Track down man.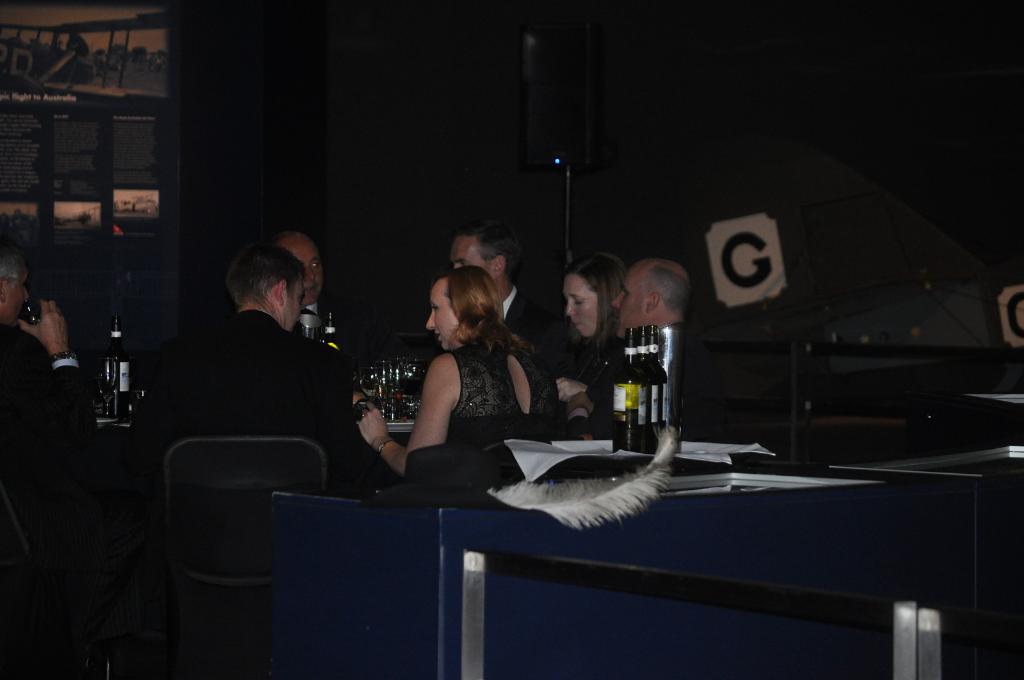
Tracked to x1=447, y1=224, x2=577, y2=385.
